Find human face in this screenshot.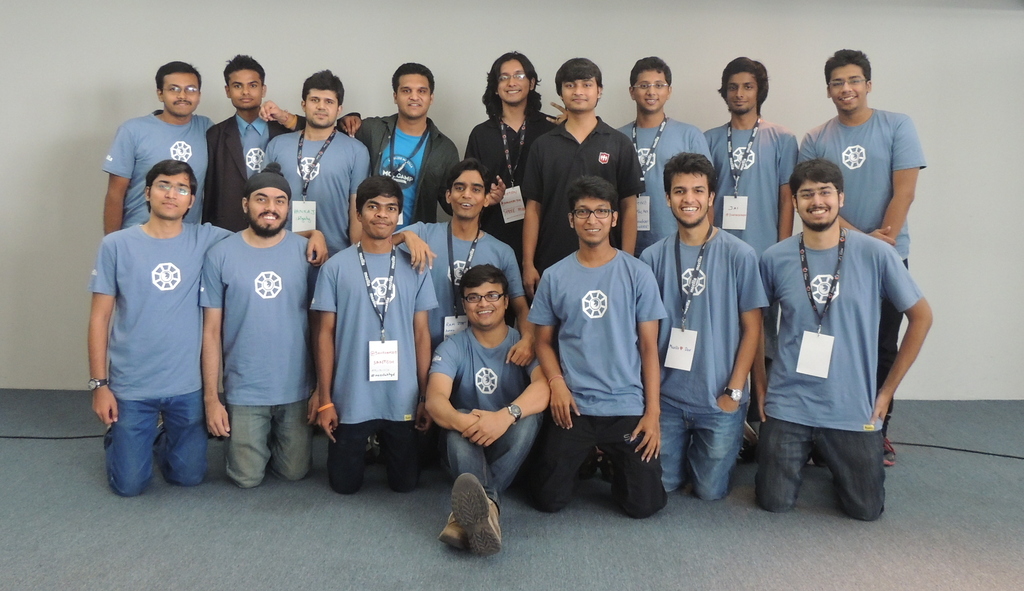
The bounding box for human face is box(163, 74, 201, 114).
